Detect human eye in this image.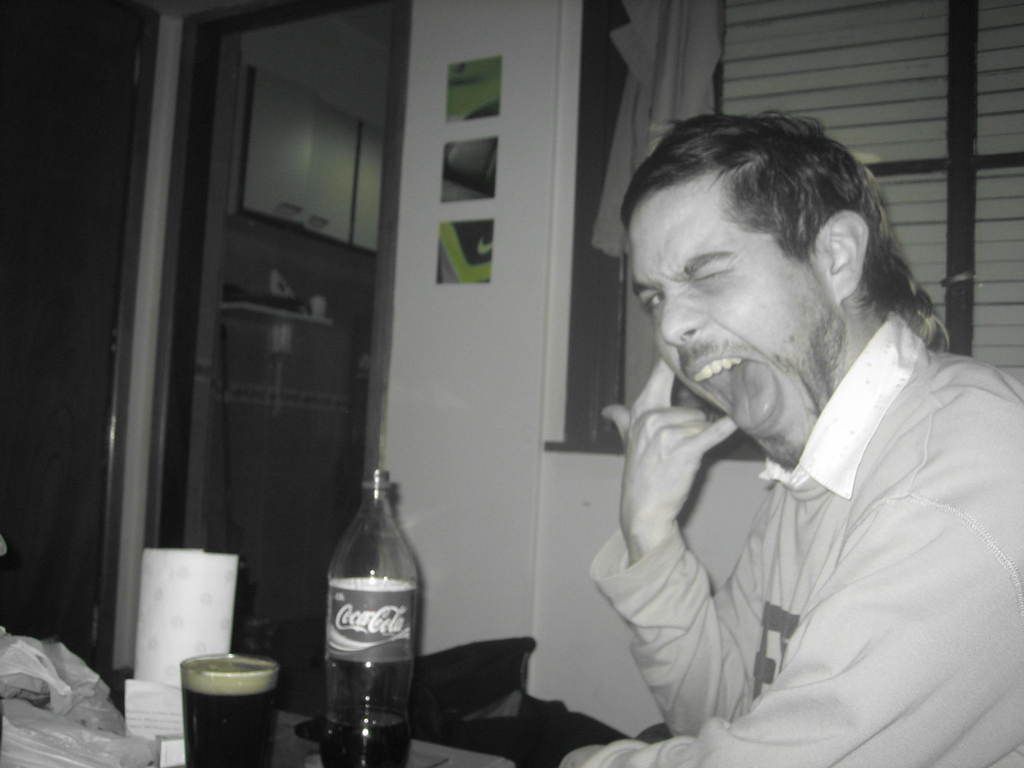
Detection: <region>642, 294, 663, 314</region>.
